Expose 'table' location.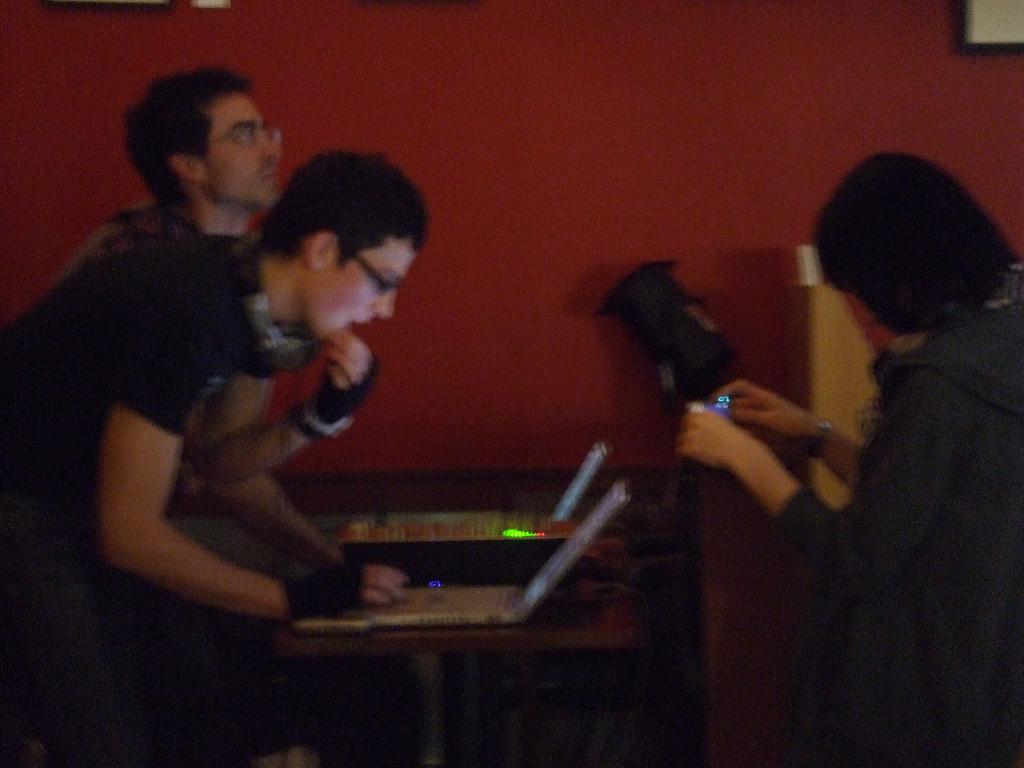
Exposed at box=[185, 468, 691, 733].
